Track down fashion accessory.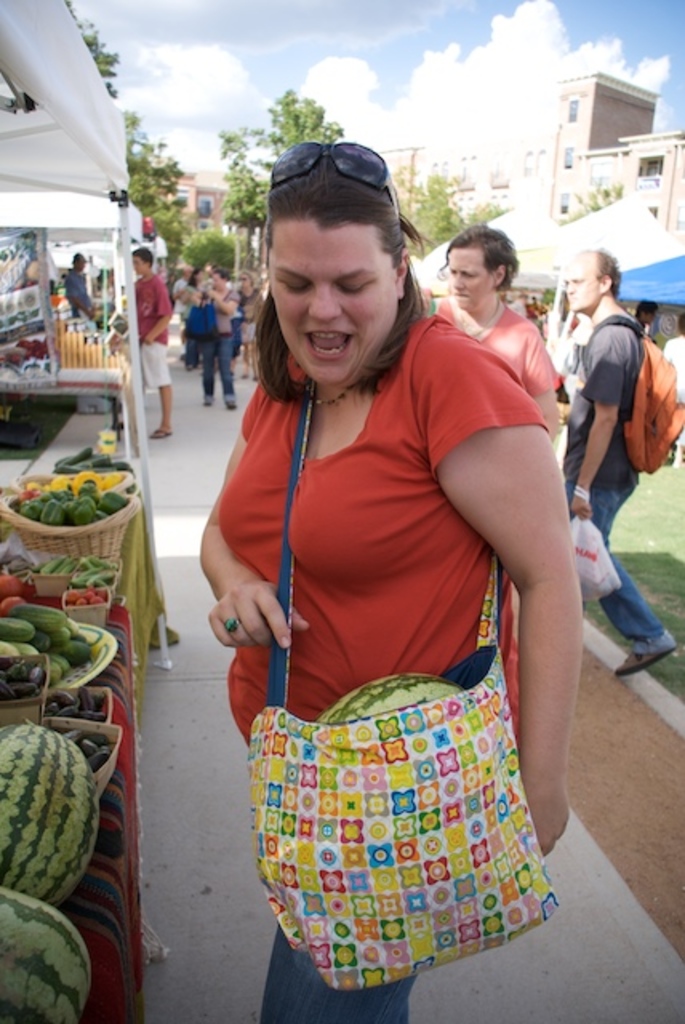
Tracked to {"x1": 302, "y1": 382, "x2": 360, "y2": 410}.
